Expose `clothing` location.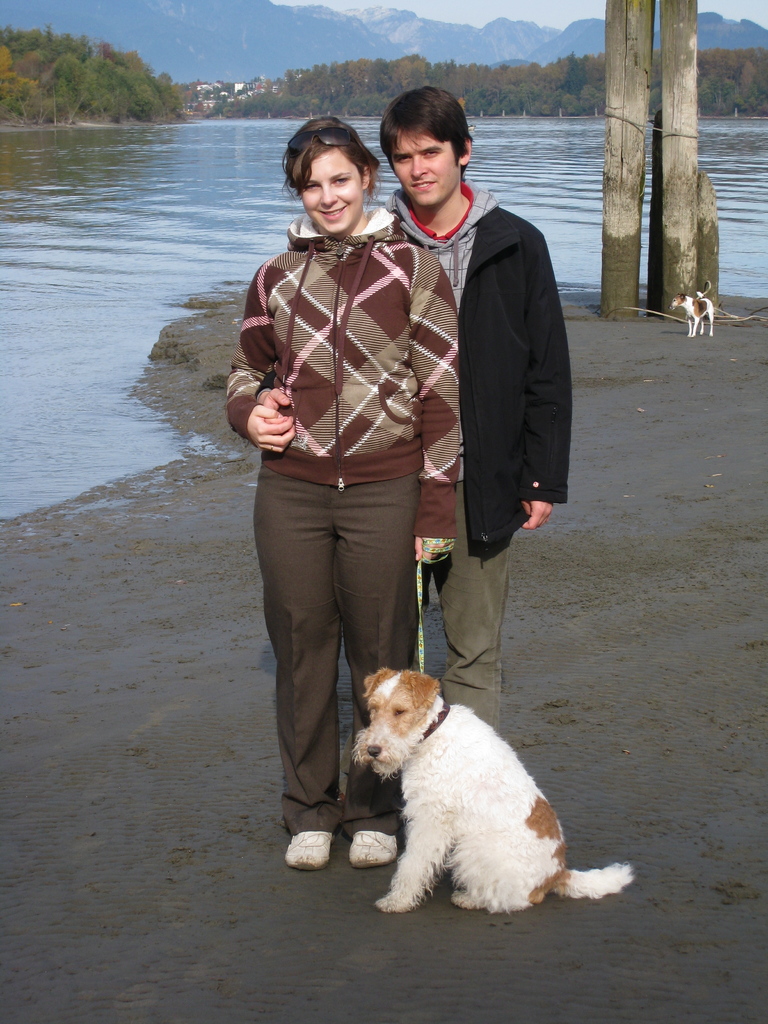
Exposed at region(378, 182, 583, 739).
